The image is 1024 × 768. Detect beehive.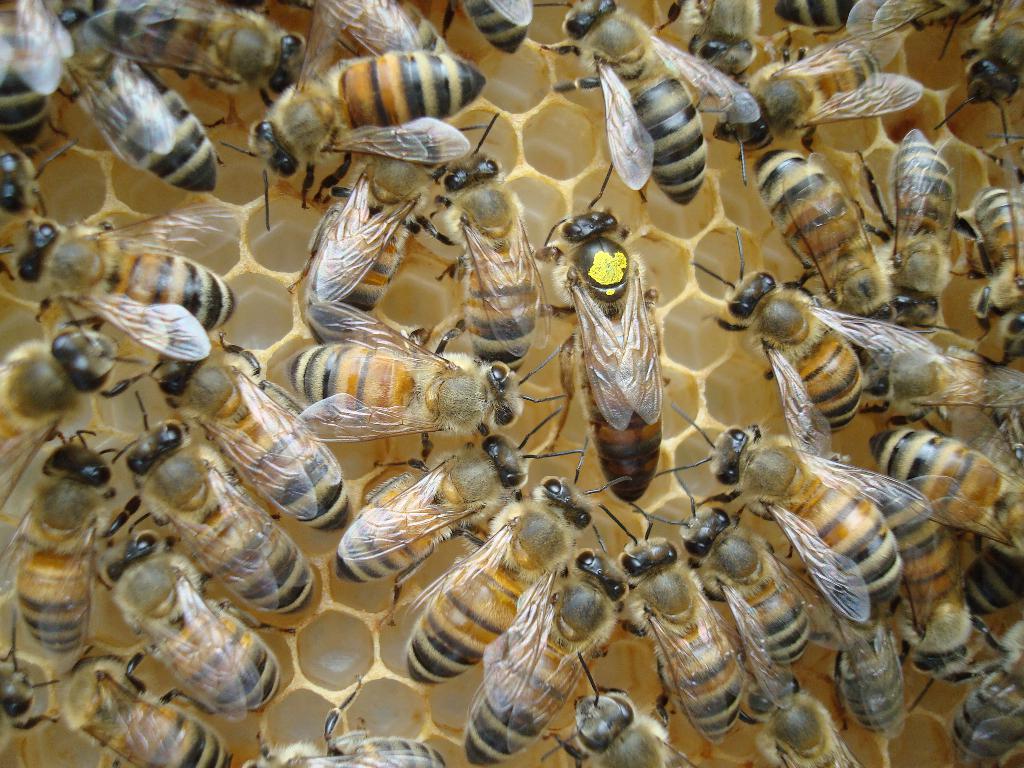
Detection: bbox(0, 0, 1023, 767).
